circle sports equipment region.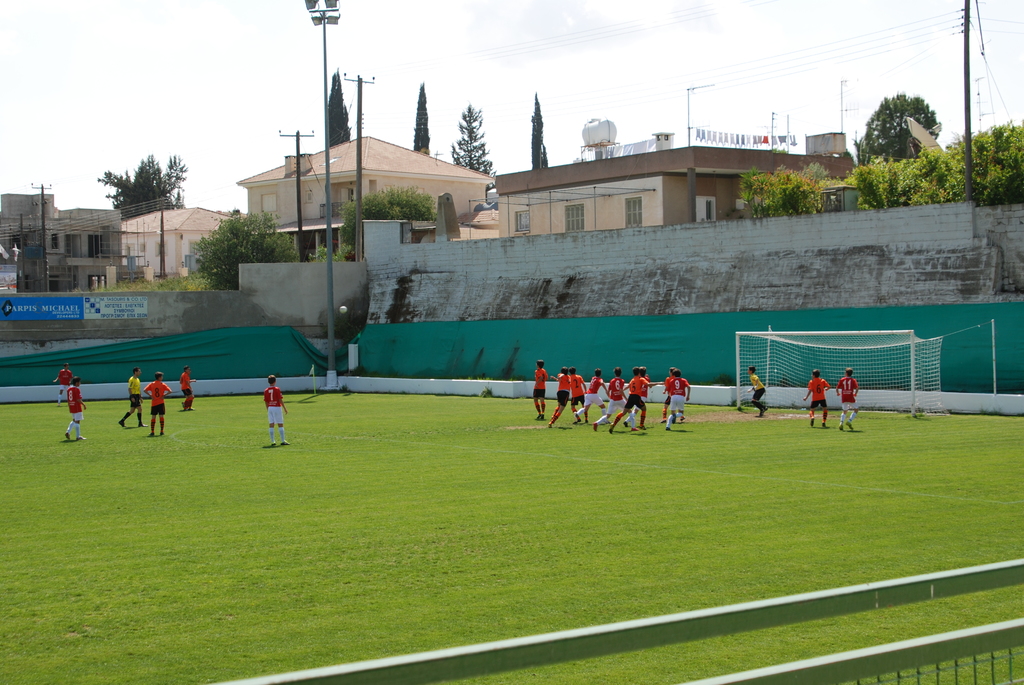
Region: box=[837, 421, 853, 432].
